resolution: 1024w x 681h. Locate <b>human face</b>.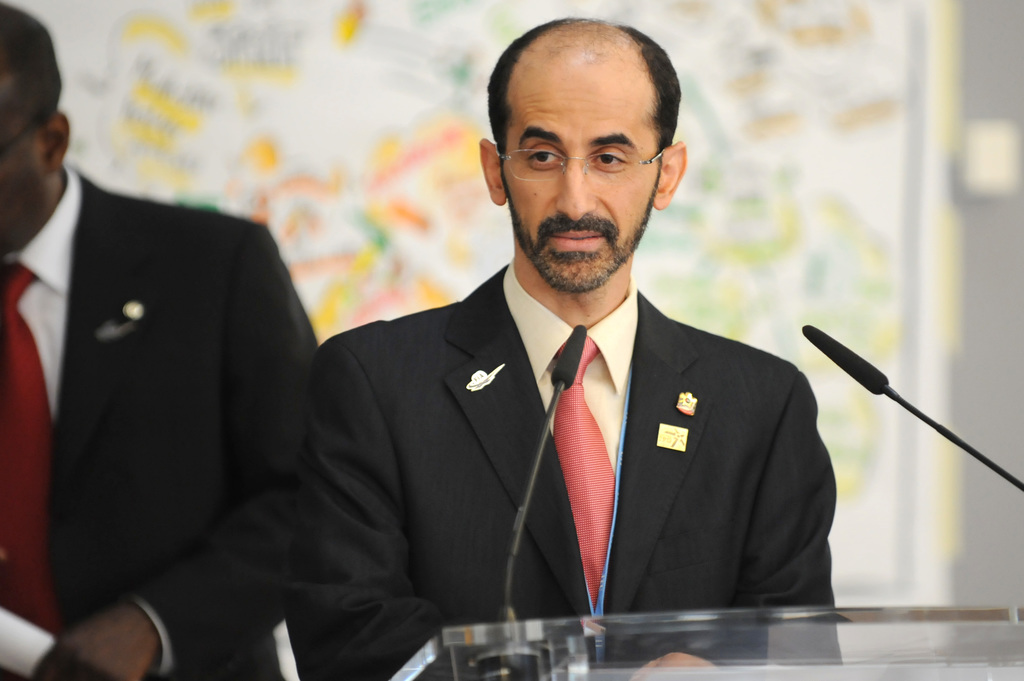
bbox(0, 76, 49, 253).
